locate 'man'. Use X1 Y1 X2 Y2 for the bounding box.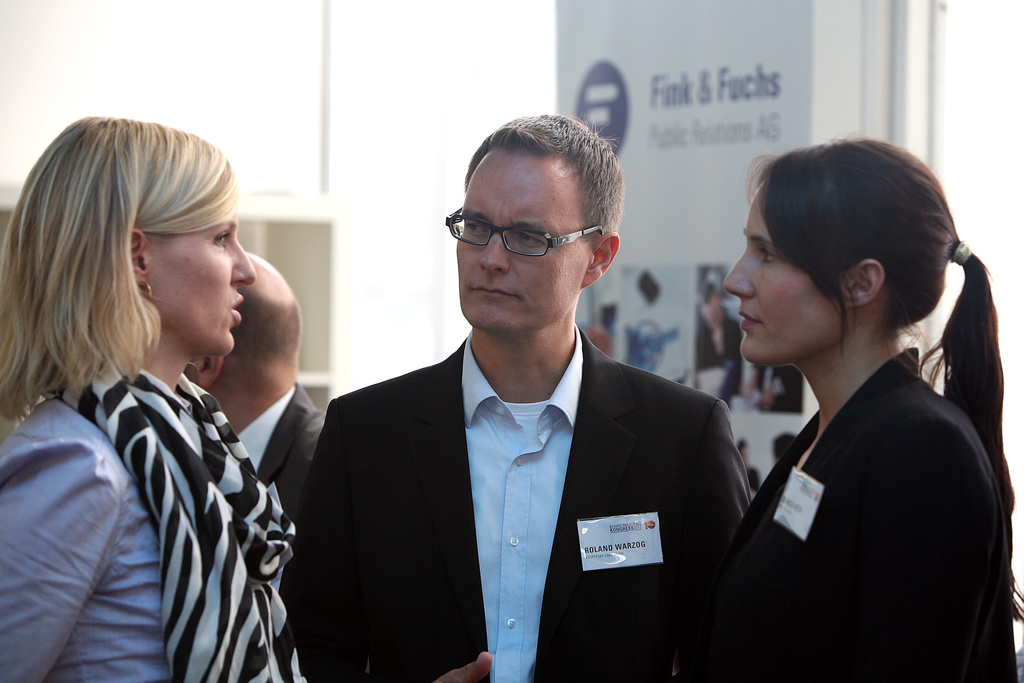
184 244 329 540.
